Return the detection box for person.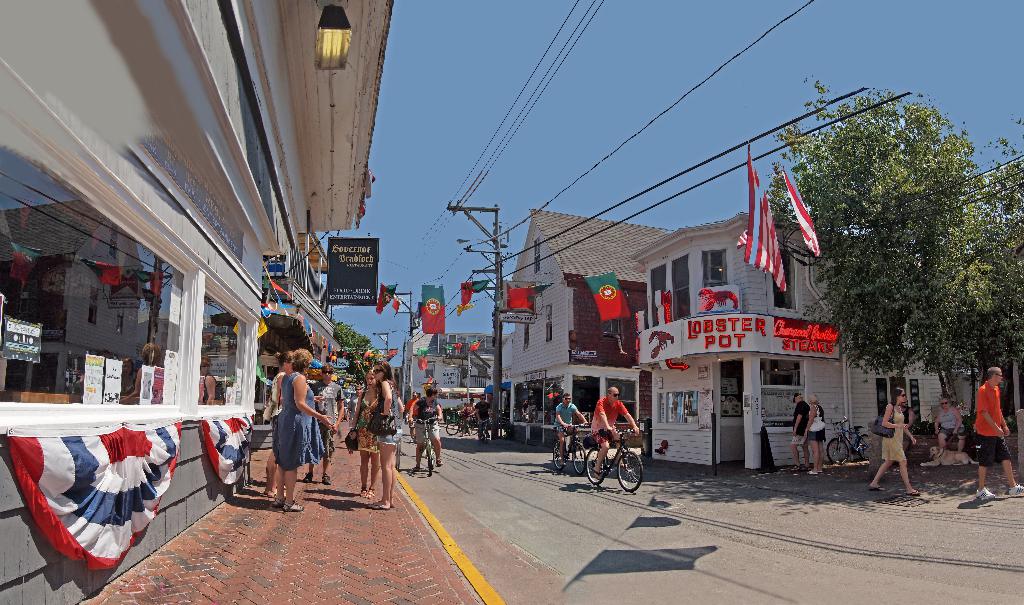
rect(554, 392, 591, 465).
